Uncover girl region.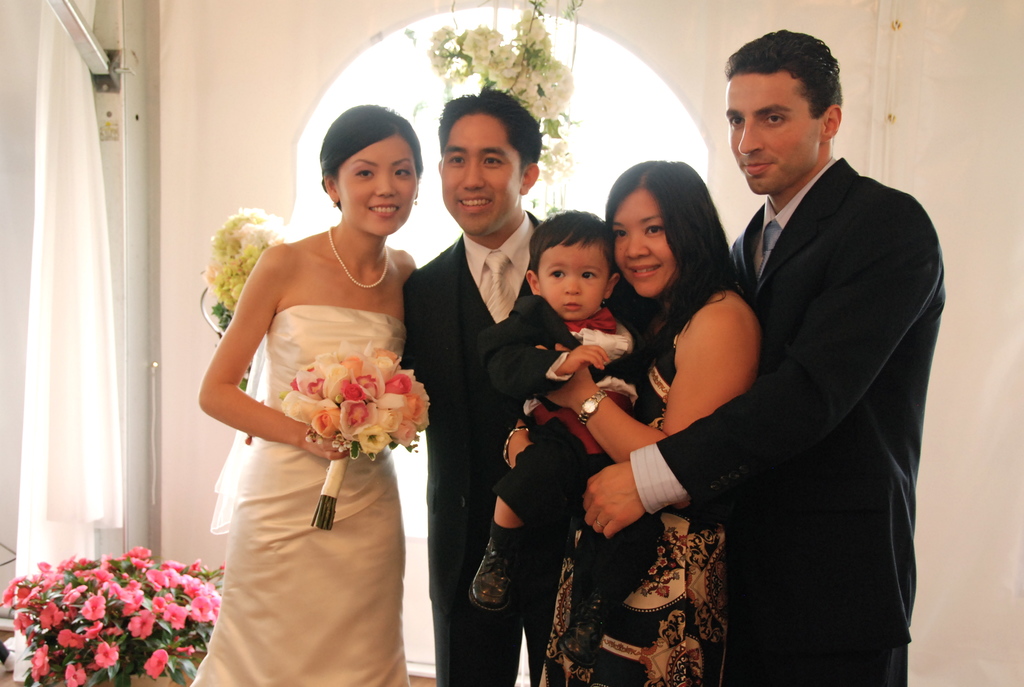
Uncovered: [189,102,418,686].
